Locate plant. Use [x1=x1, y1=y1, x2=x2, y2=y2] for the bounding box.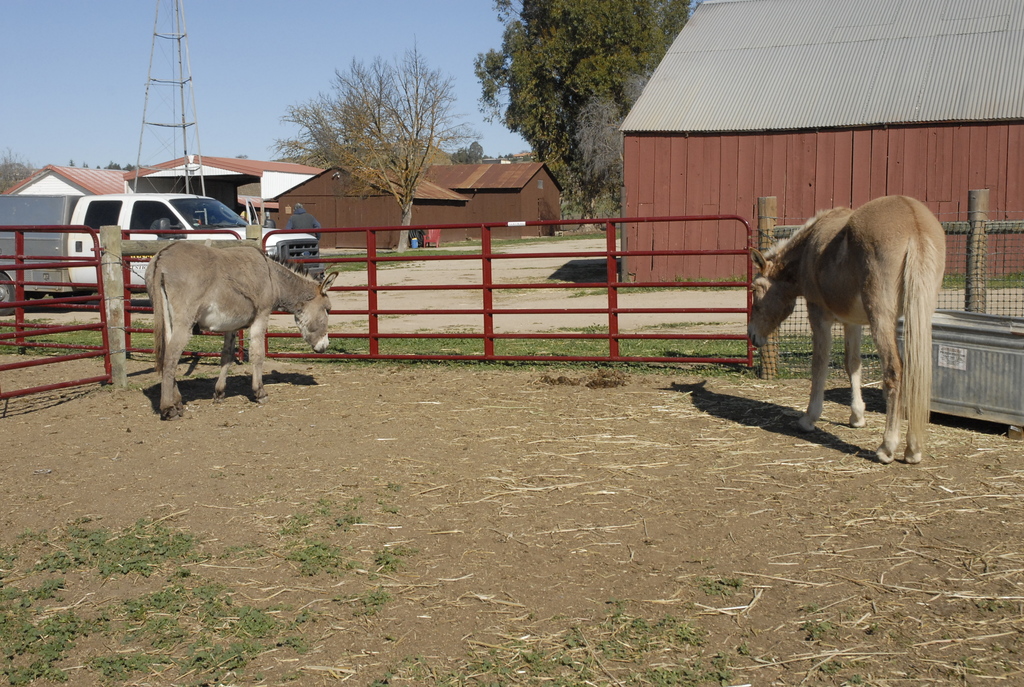
[x1=803, y1=603, x2=812, y2=612].
